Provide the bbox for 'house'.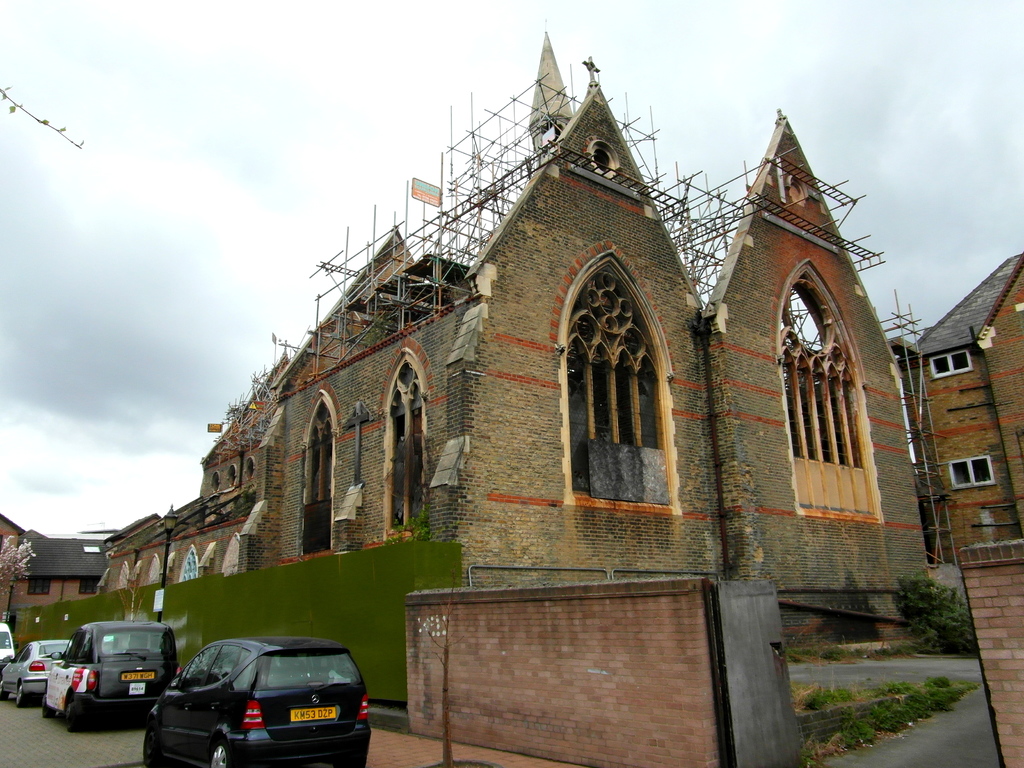
{"x1": 910, "y1": 249, "x2": 1023, "y2": 550}.
